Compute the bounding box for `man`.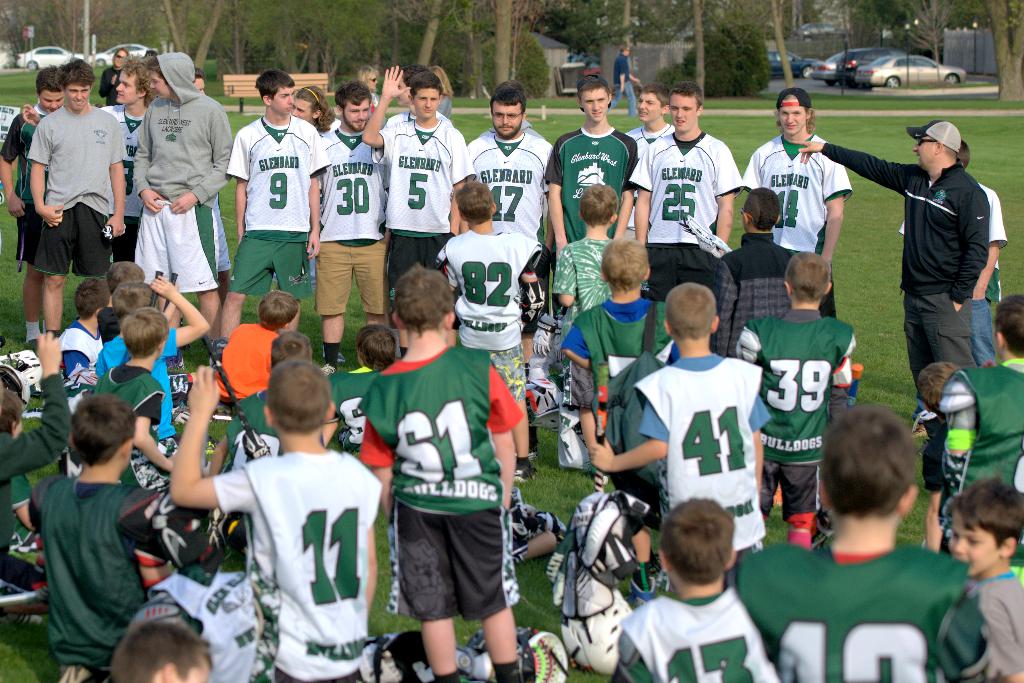
[left=624, top=85, right=679, bottom=140].
